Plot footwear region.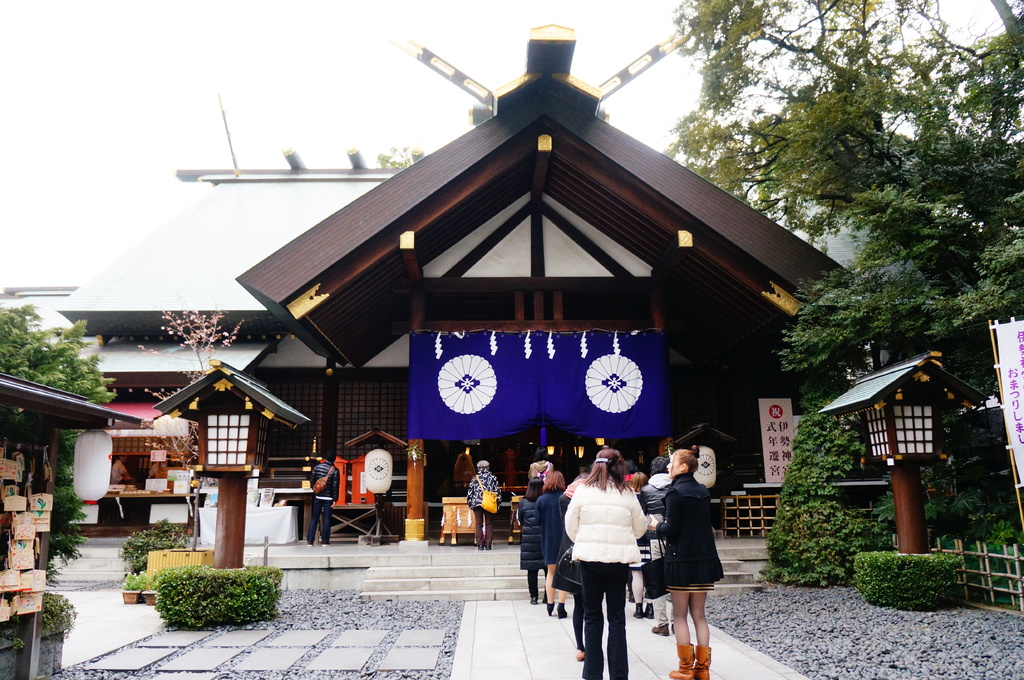
Plotted at box(632, 601, 643, 617).
